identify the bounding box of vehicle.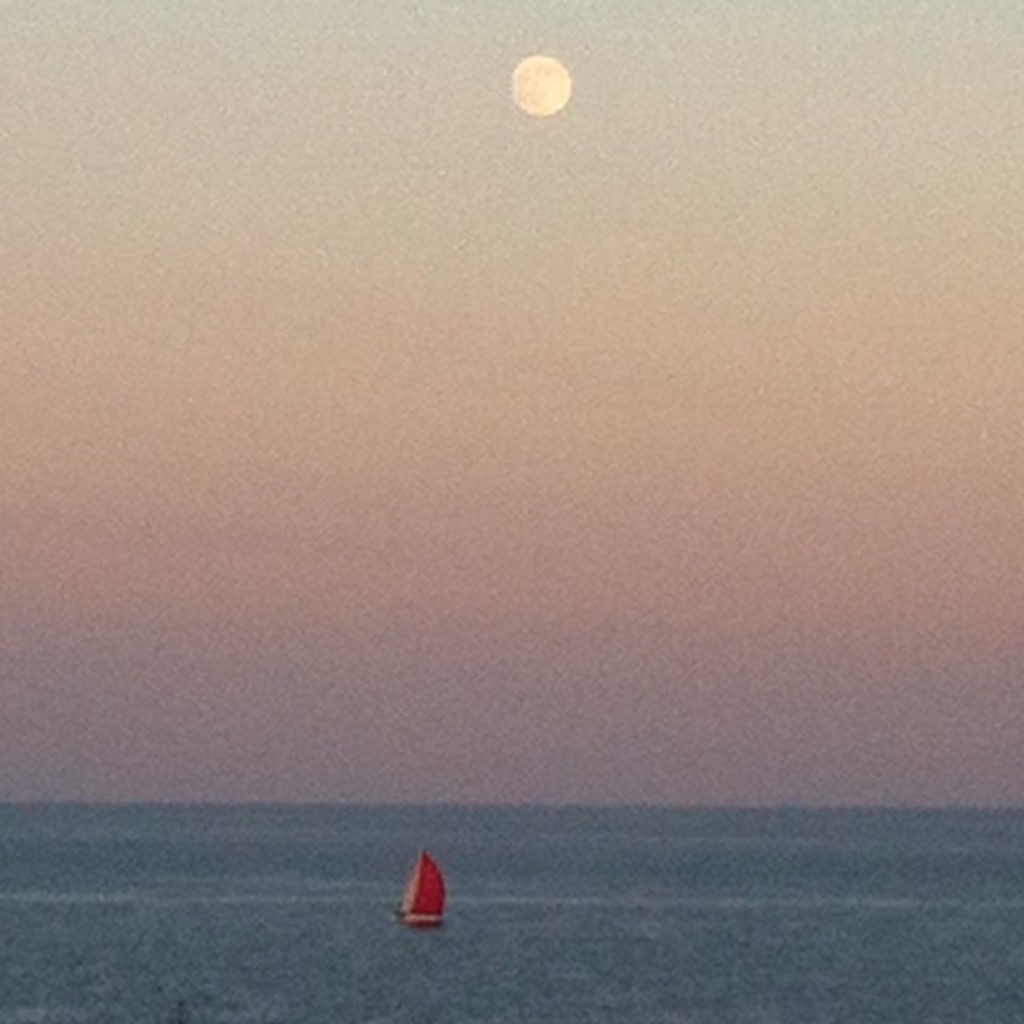
detection(395, 848, 451, 930).
